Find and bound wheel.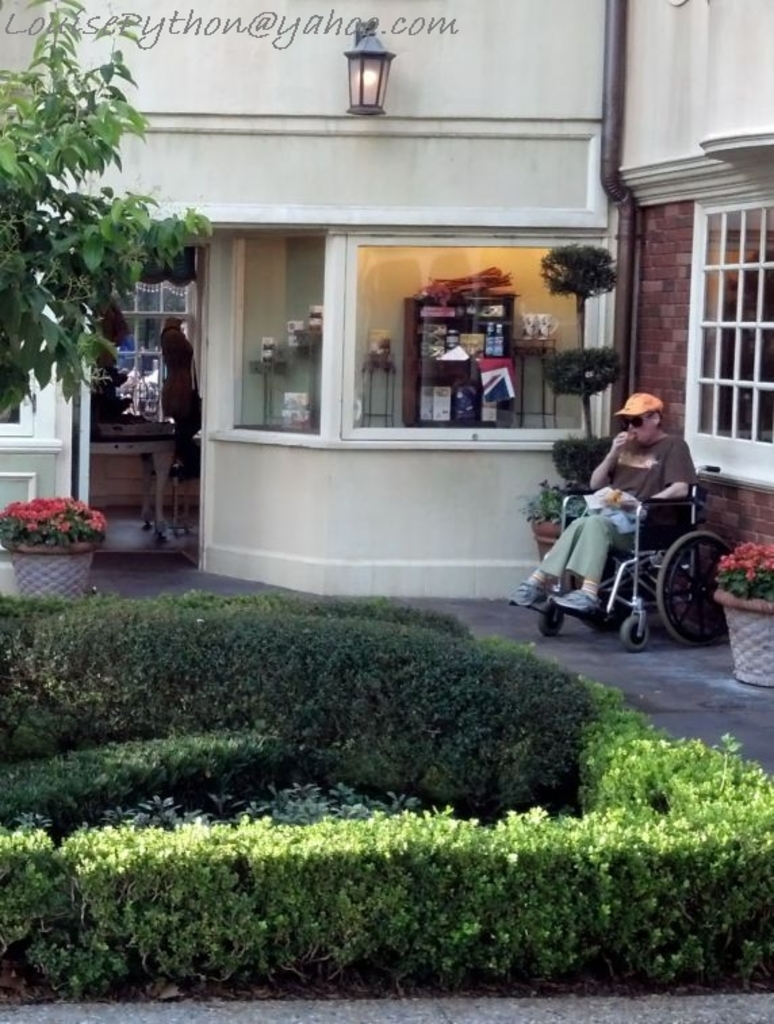
Bound: Rect(656, 530, 739, 645).
